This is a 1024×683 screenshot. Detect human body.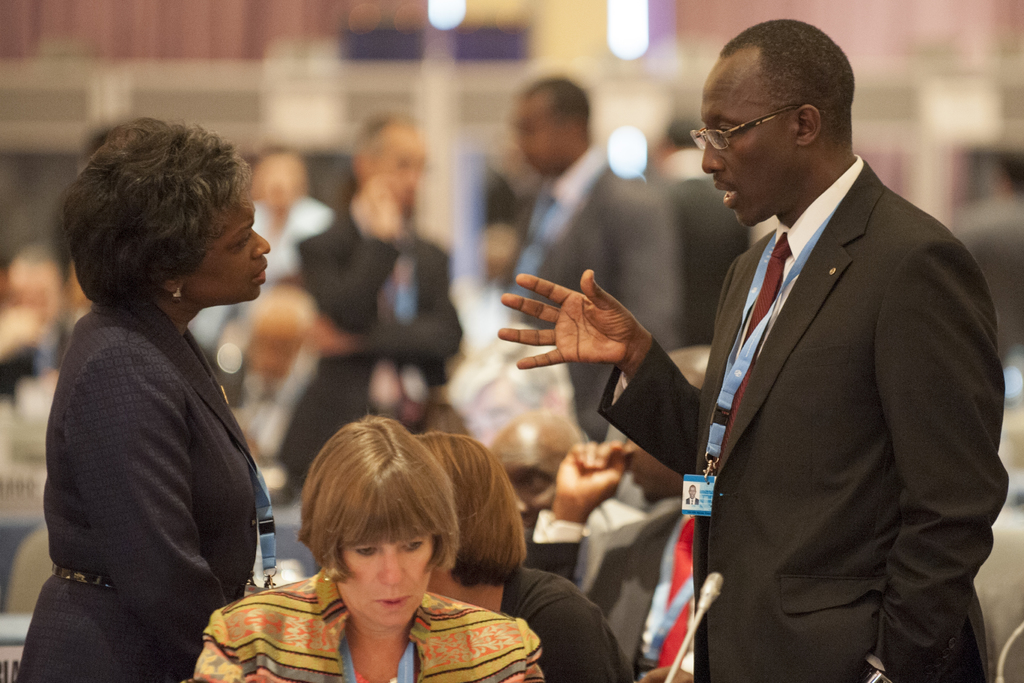
BBox(24, 293, 282, 682).
